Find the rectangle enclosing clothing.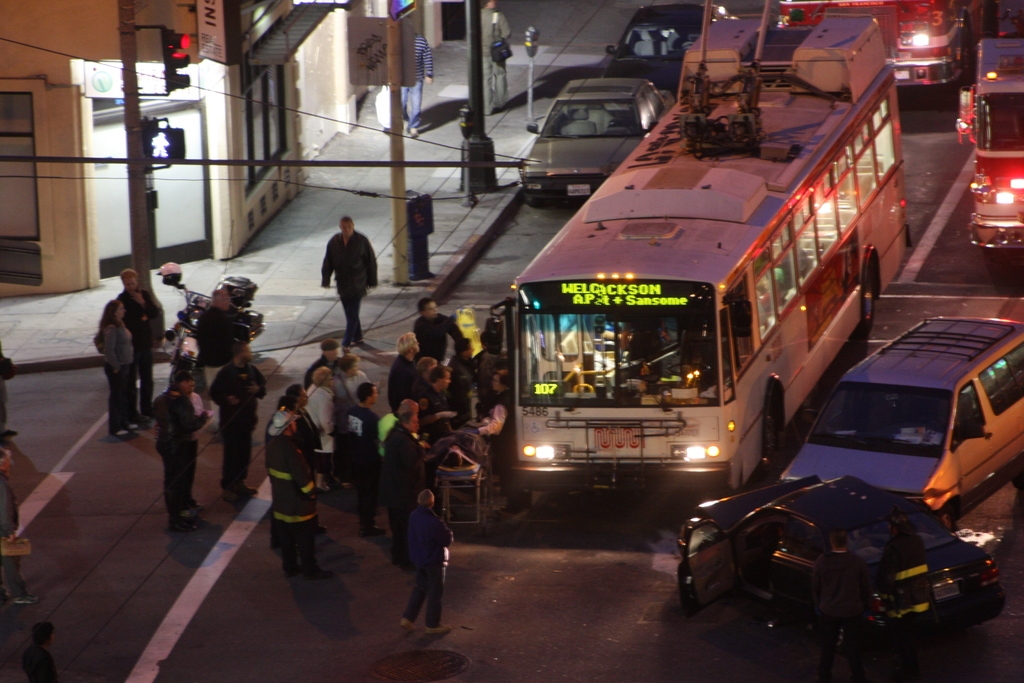
{"left": 473, "top": 403, "right": 525, "bottom": 494}.
